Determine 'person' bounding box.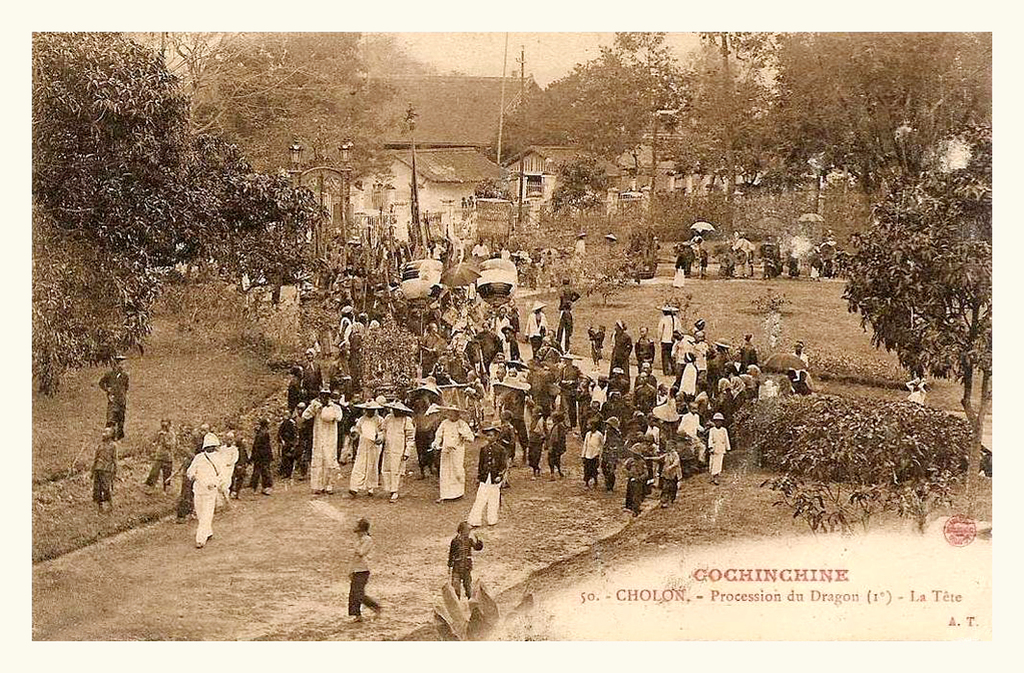
Determined: bbox=(140, 417, 175, 501).
